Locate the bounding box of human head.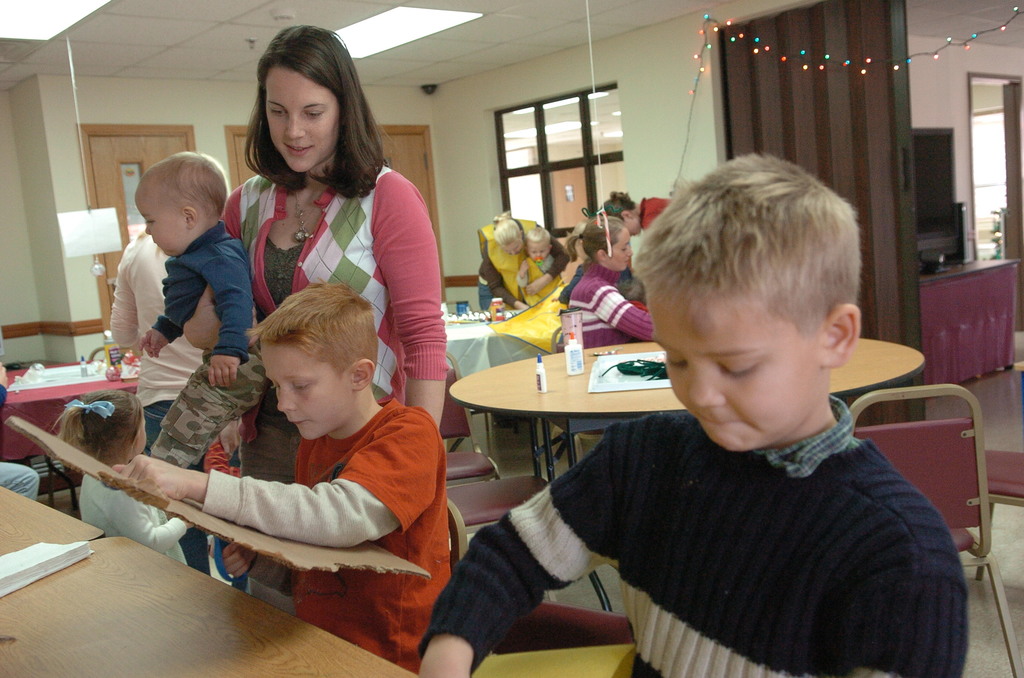
Bounding box: box=[134, 149, 228, 258].
